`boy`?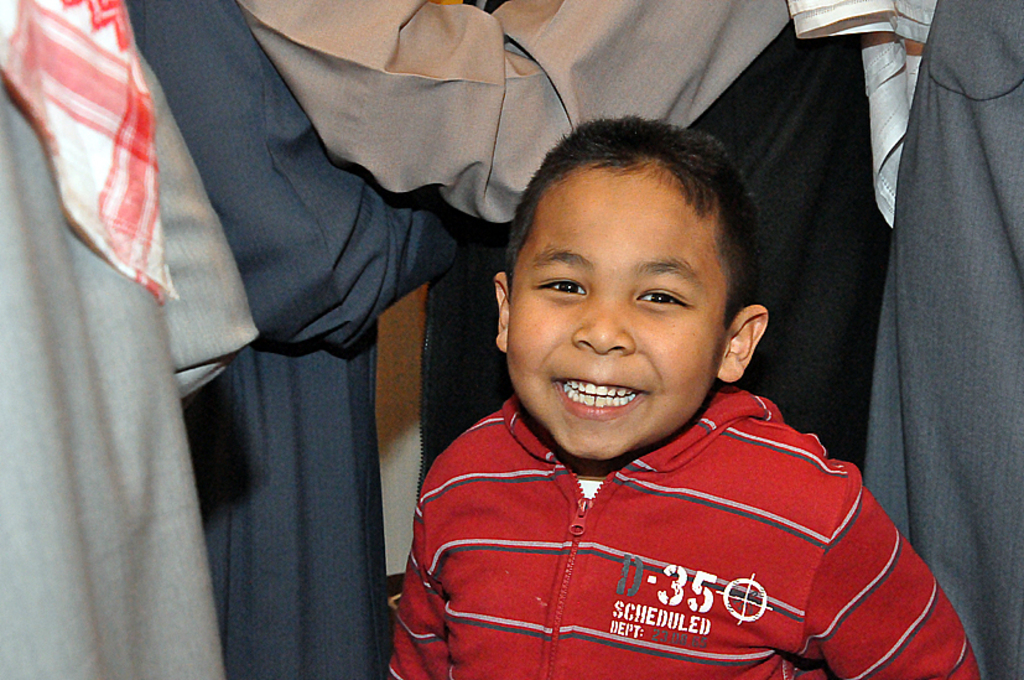
x1=385 y1=111 x2=978 y2=679
